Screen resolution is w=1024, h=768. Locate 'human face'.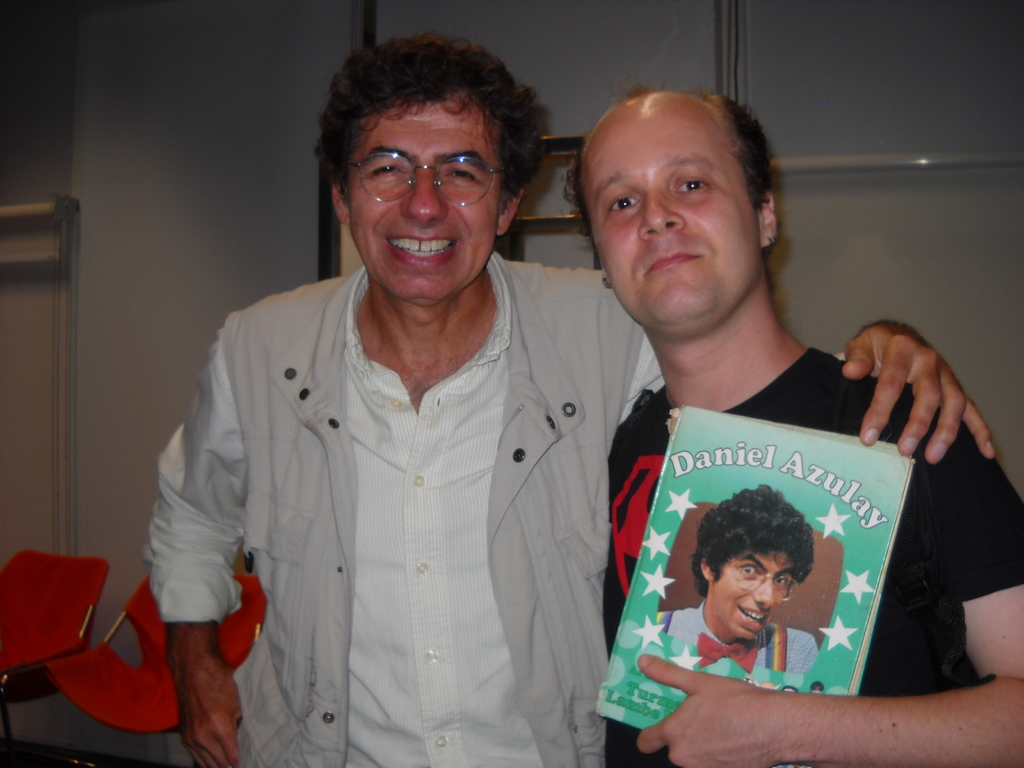
349 94 502 304.
